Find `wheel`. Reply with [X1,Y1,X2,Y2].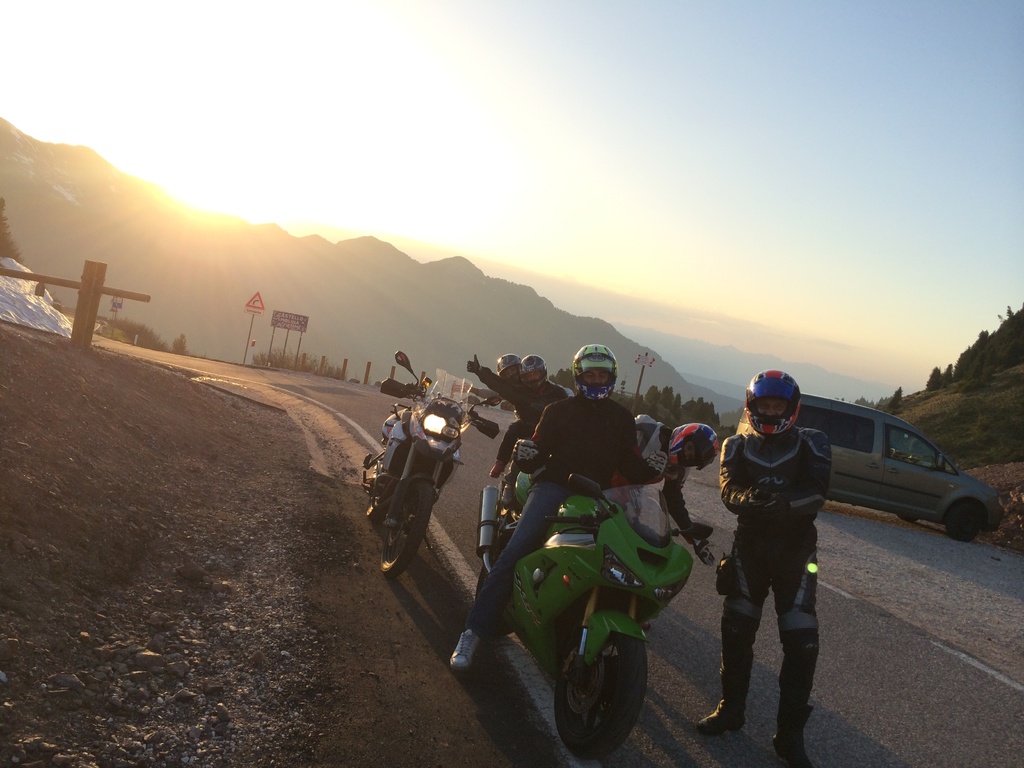
[475,534,512,635].
